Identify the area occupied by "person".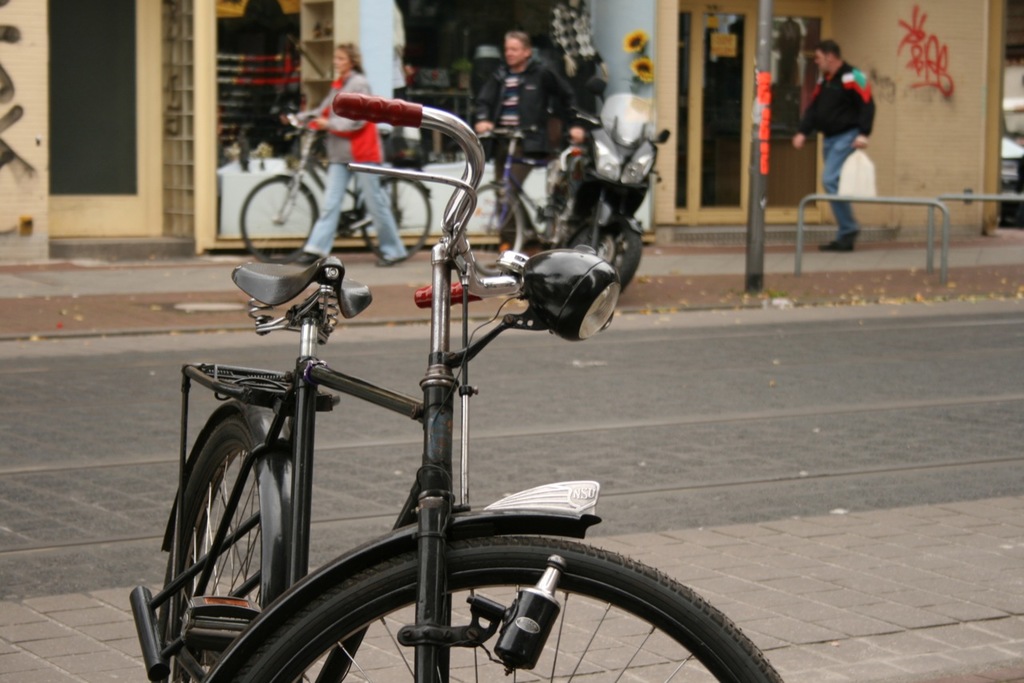
Area: BBox(793, 39, 878, 246).
